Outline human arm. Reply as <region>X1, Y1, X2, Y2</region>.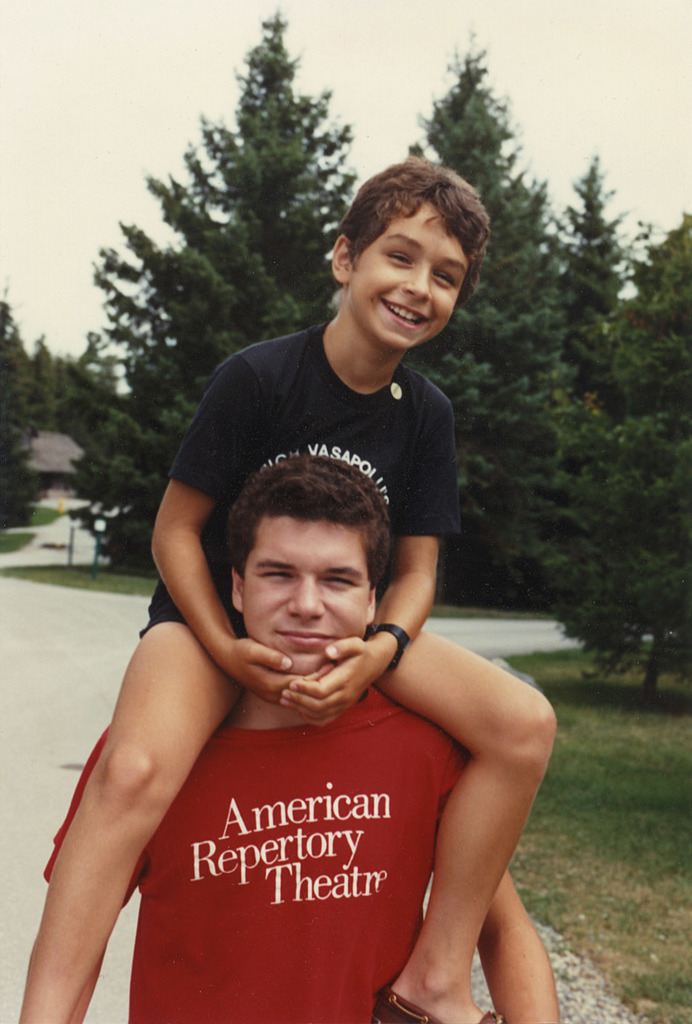
<region>475, 867, 559, 1022</region>.
